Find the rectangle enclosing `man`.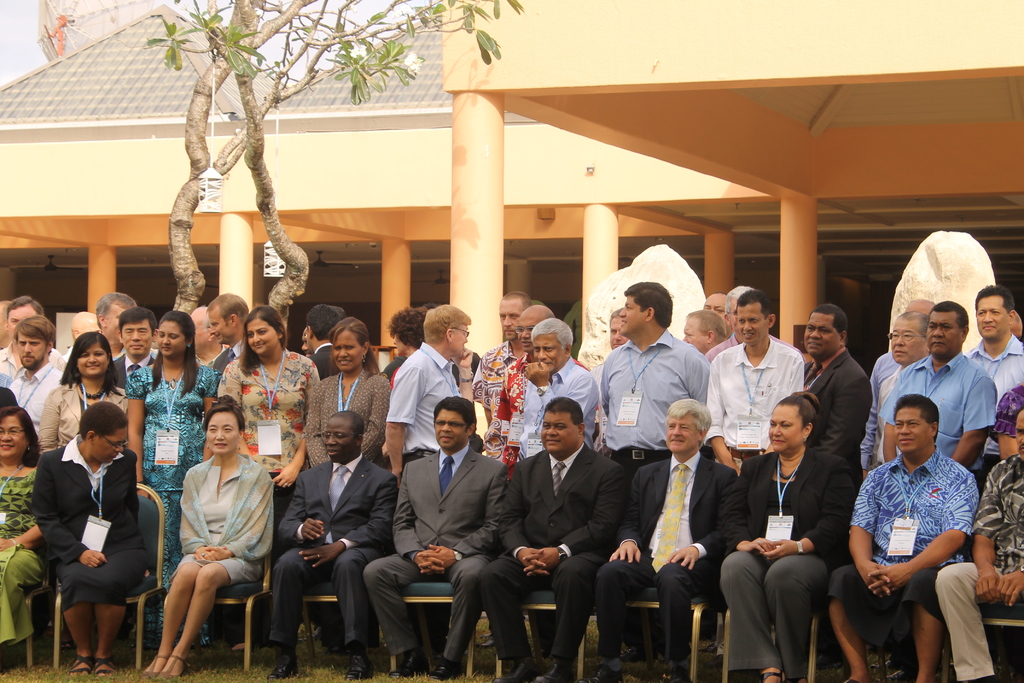
locate(591, 387, 730, 682).
